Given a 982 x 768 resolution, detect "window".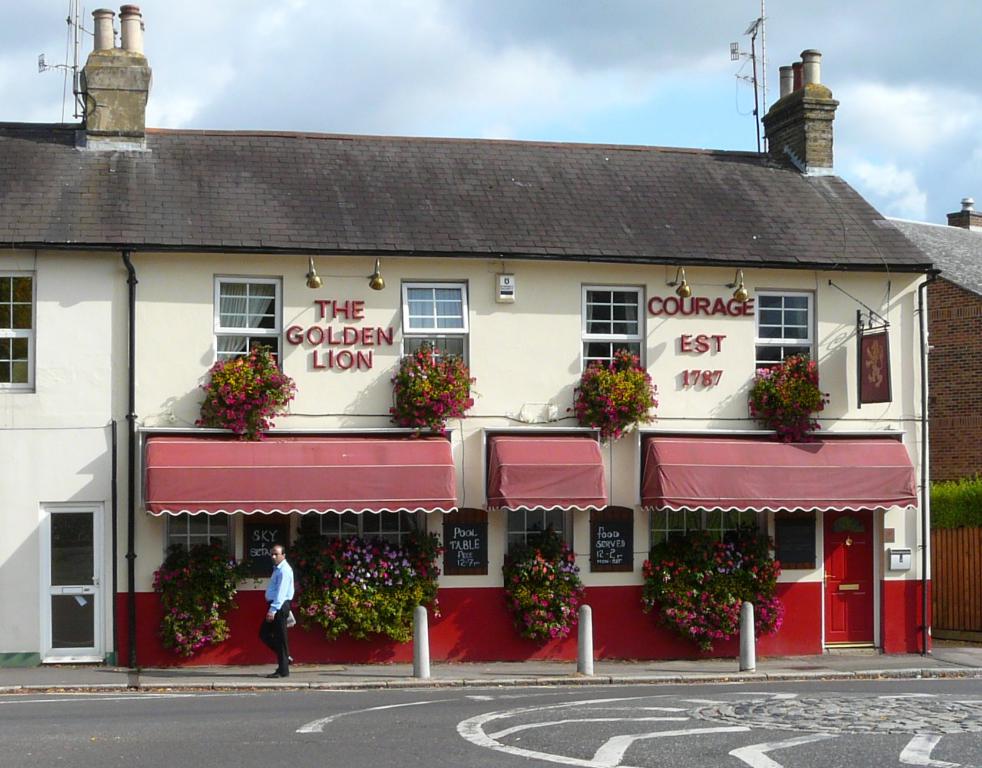
bbox(0, 267, 35, 394).
